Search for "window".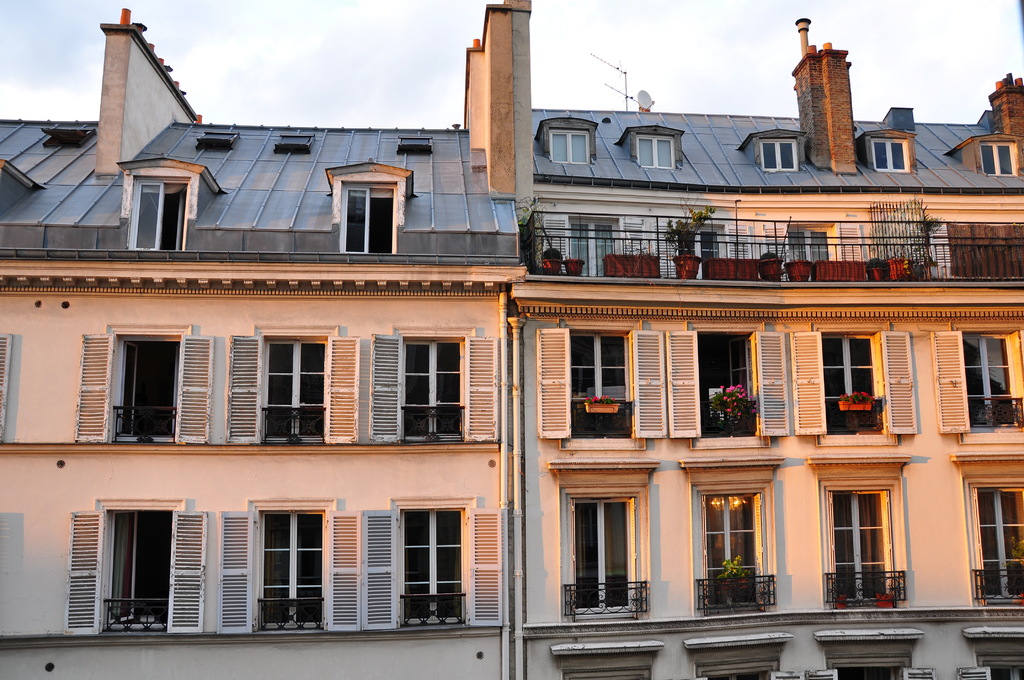
Found at Rect(263, 316, 347, 449).
